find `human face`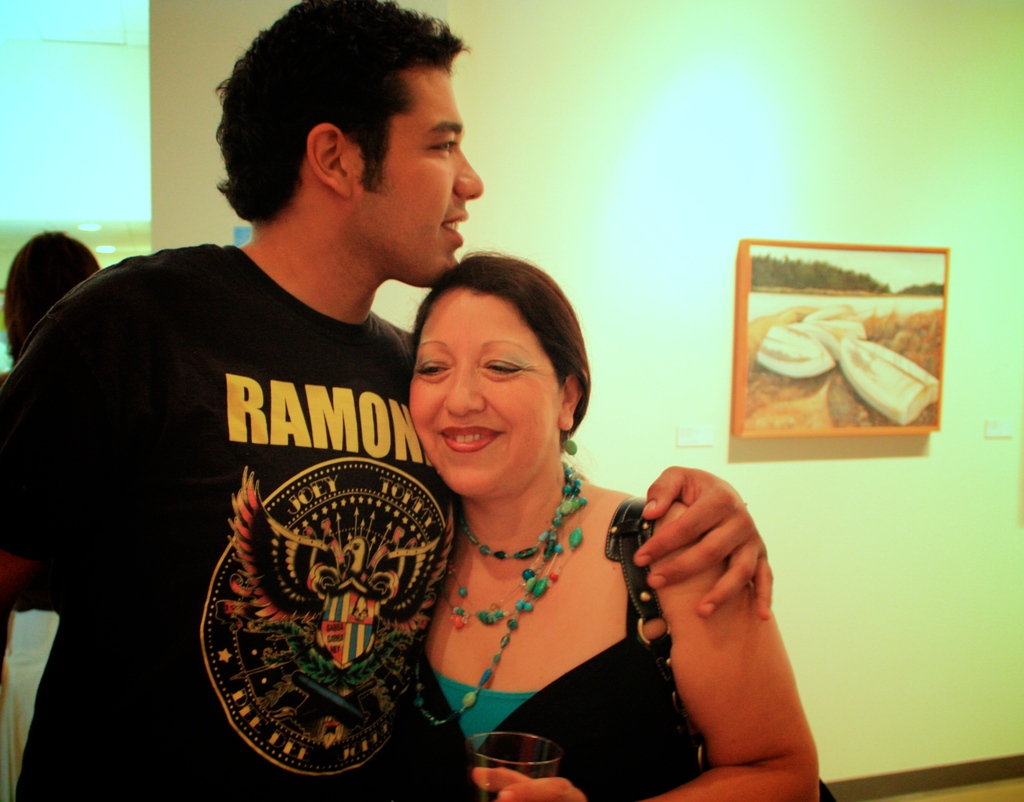
left=410, top=293, right=564, bottom=498
